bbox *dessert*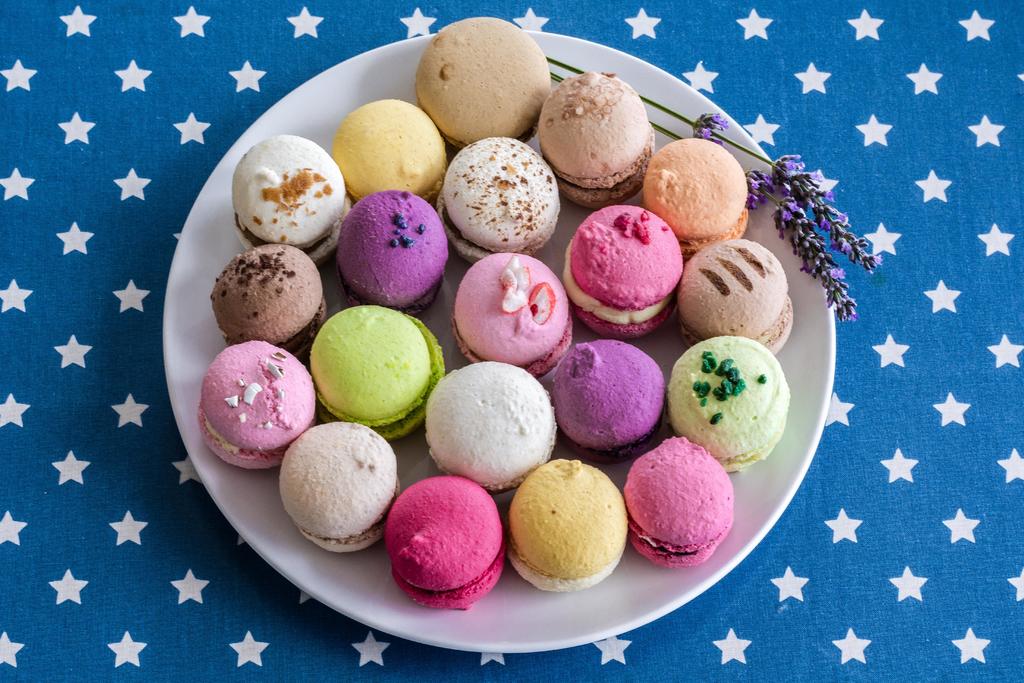
bbox=[216, 244, 319, 350]
